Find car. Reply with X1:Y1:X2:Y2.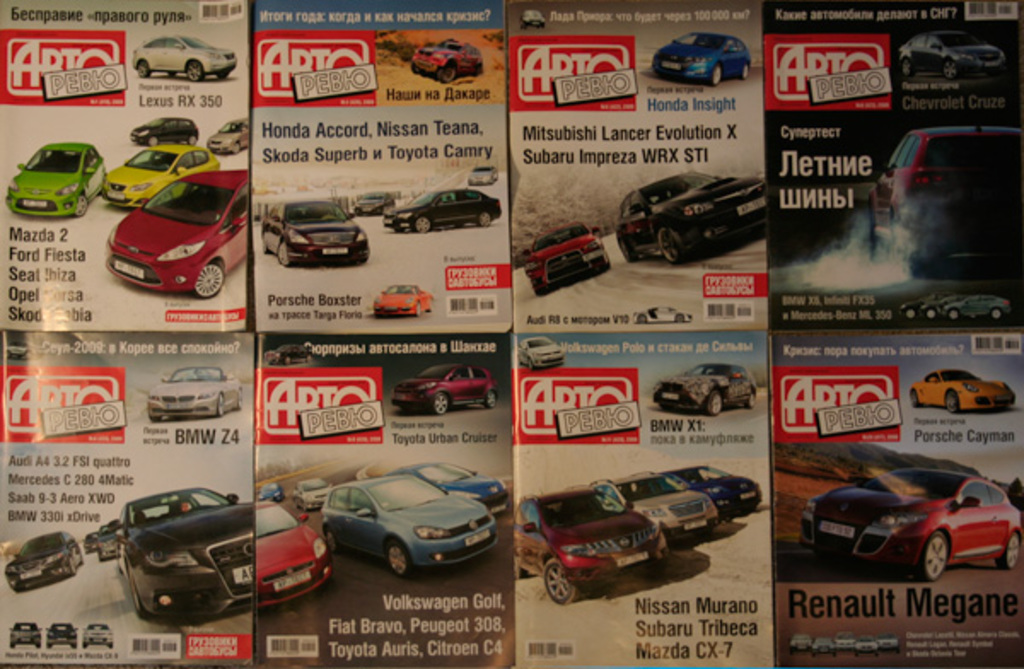
381:183:515:242.
